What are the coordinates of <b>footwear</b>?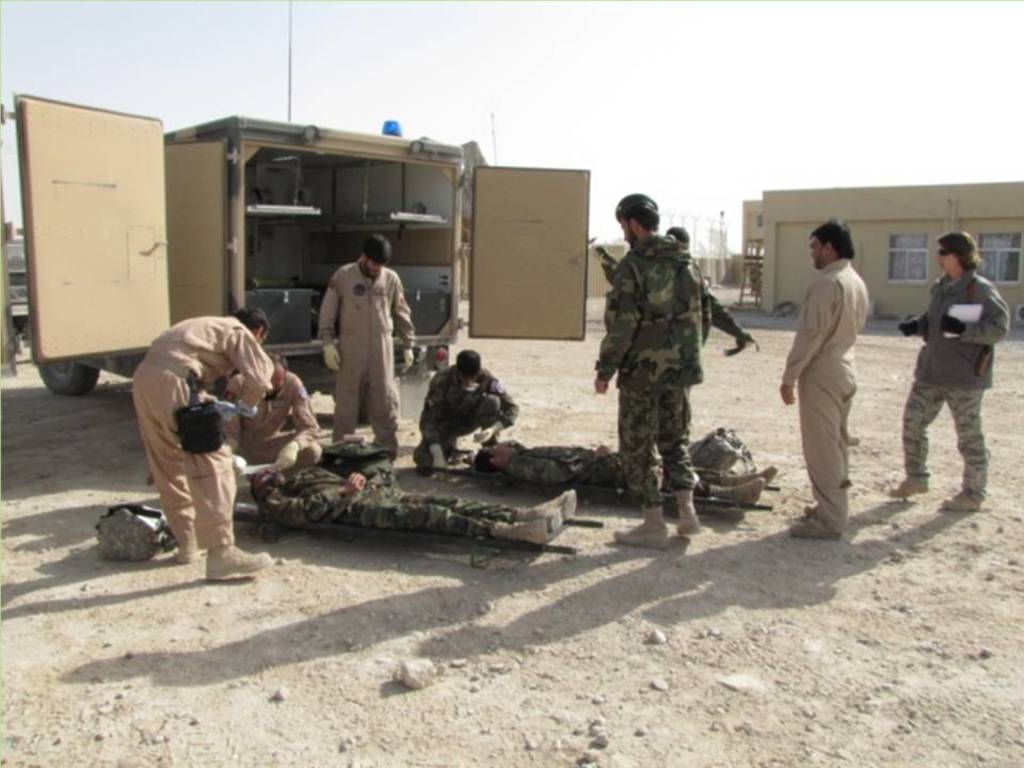
<bbox>174, 545, 196, 562</bbox>.
